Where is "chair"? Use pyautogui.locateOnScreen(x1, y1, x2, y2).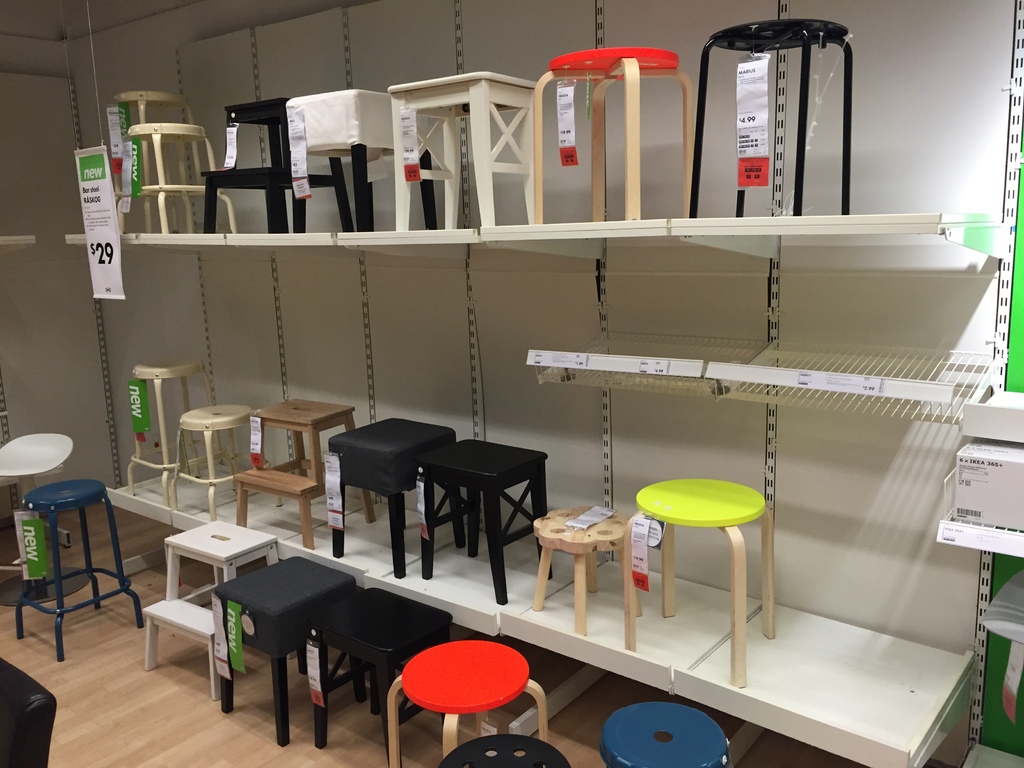
pyautogui.locateOnScreen(329, 414, 469, 580).
